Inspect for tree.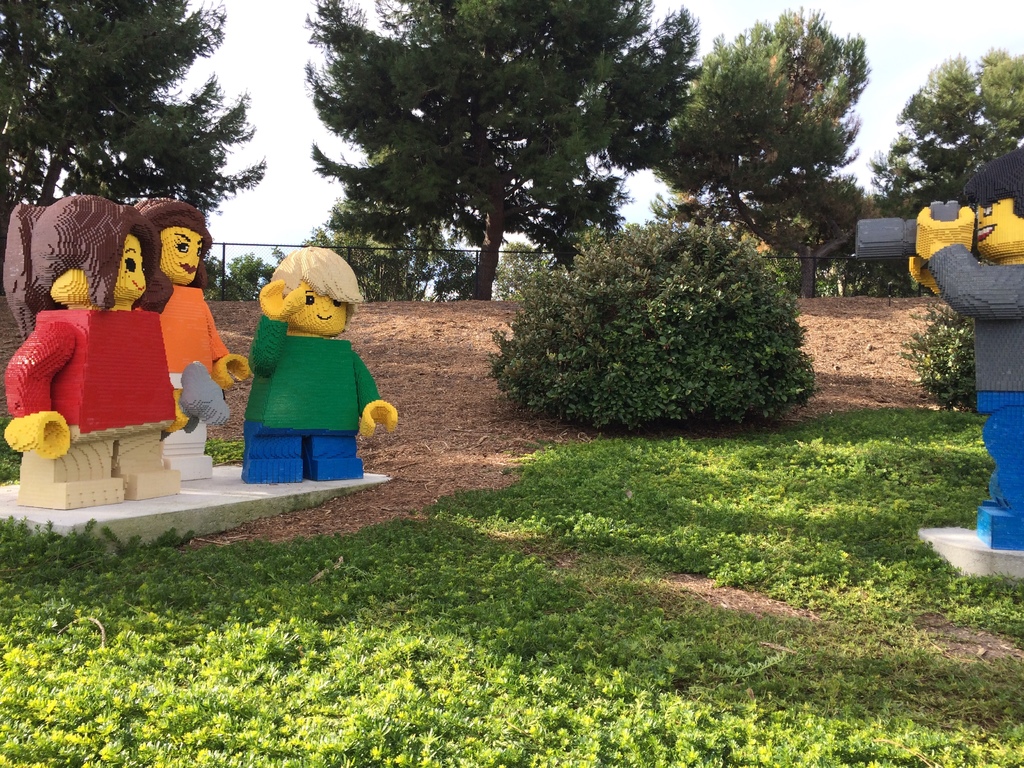
Inspection: detection(0, 1, 268, 291).
